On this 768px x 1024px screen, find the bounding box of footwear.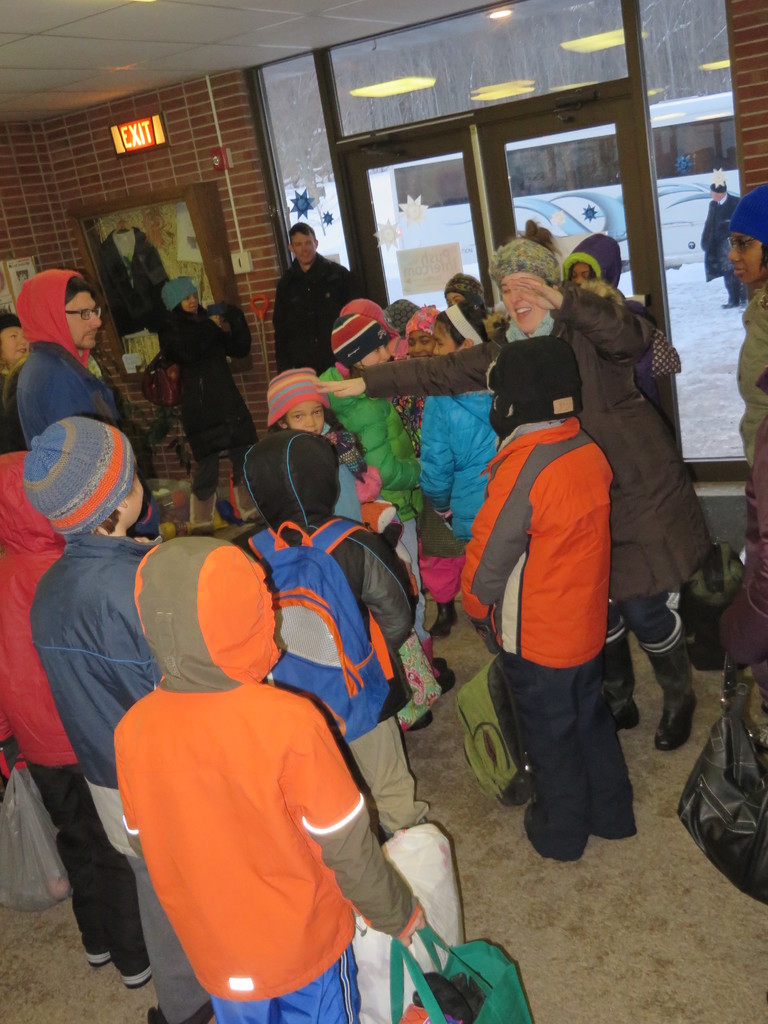
Bounding box: (left=437, top=653, right=460, bottom=698).
